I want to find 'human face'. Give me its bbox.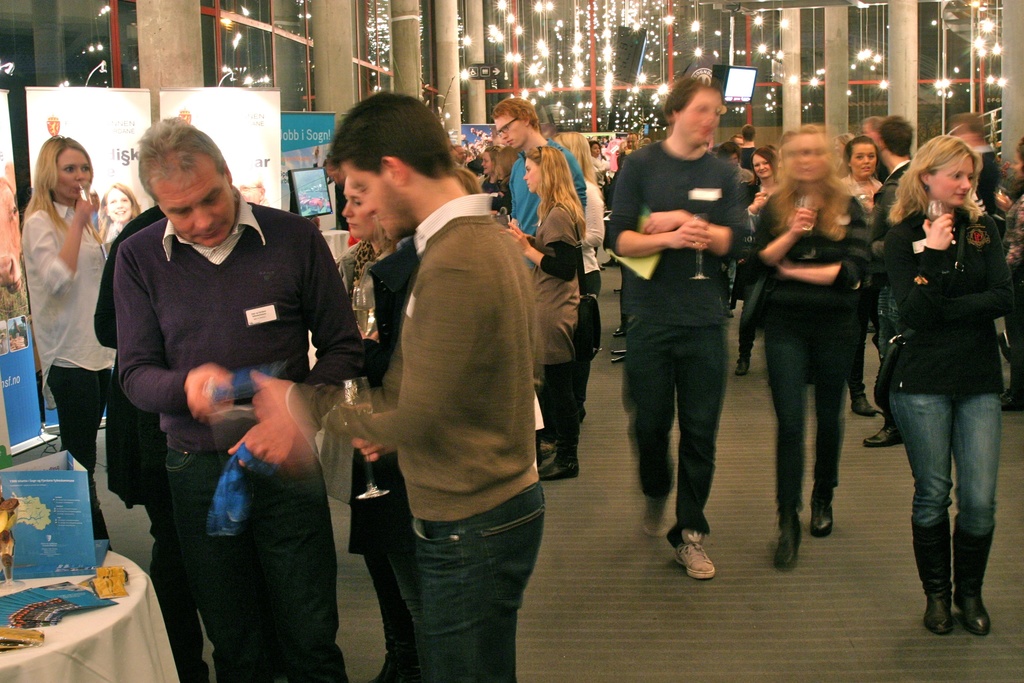
rect(852, 147, 879, 179).
